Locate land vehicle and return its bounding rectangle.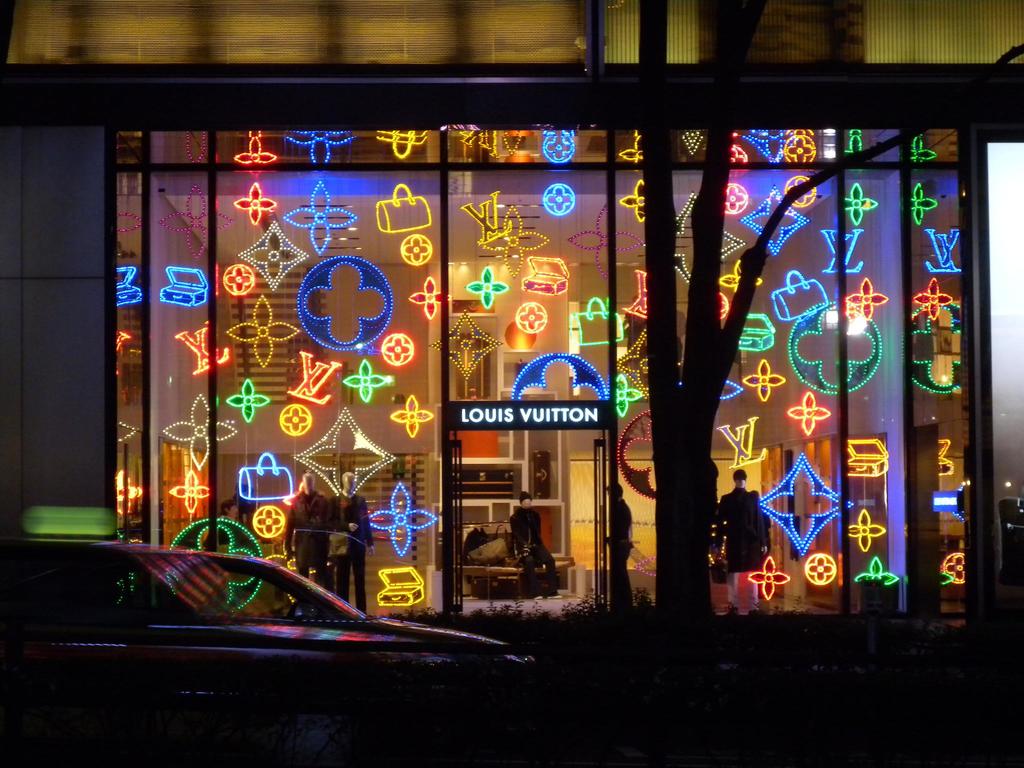
69 551 593 720.
